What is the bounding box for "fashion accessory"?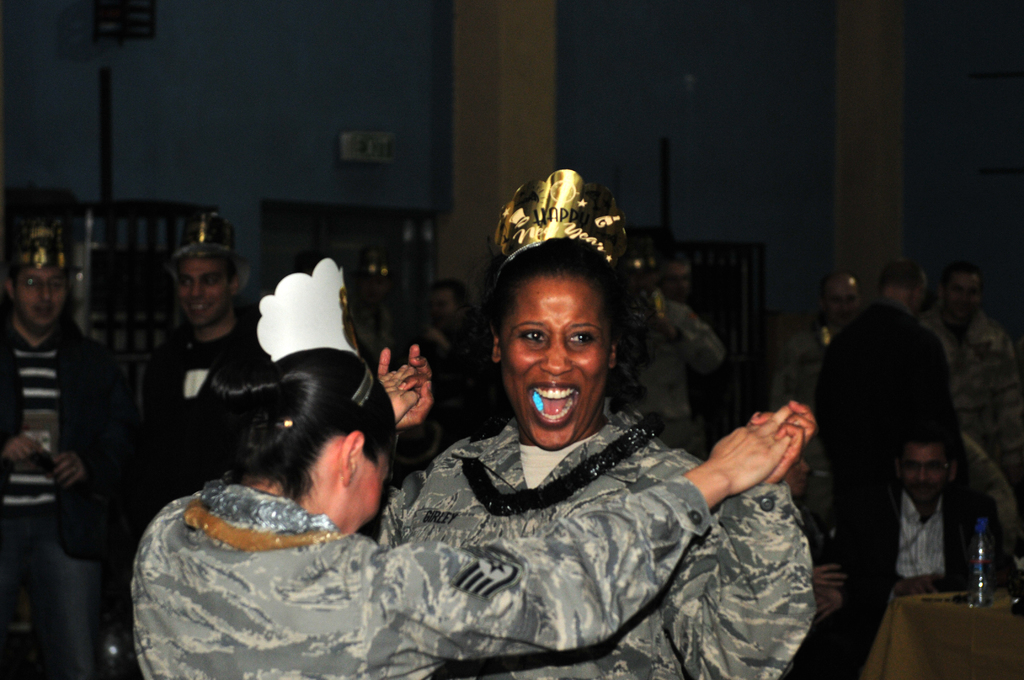
[178,490,349,559].
